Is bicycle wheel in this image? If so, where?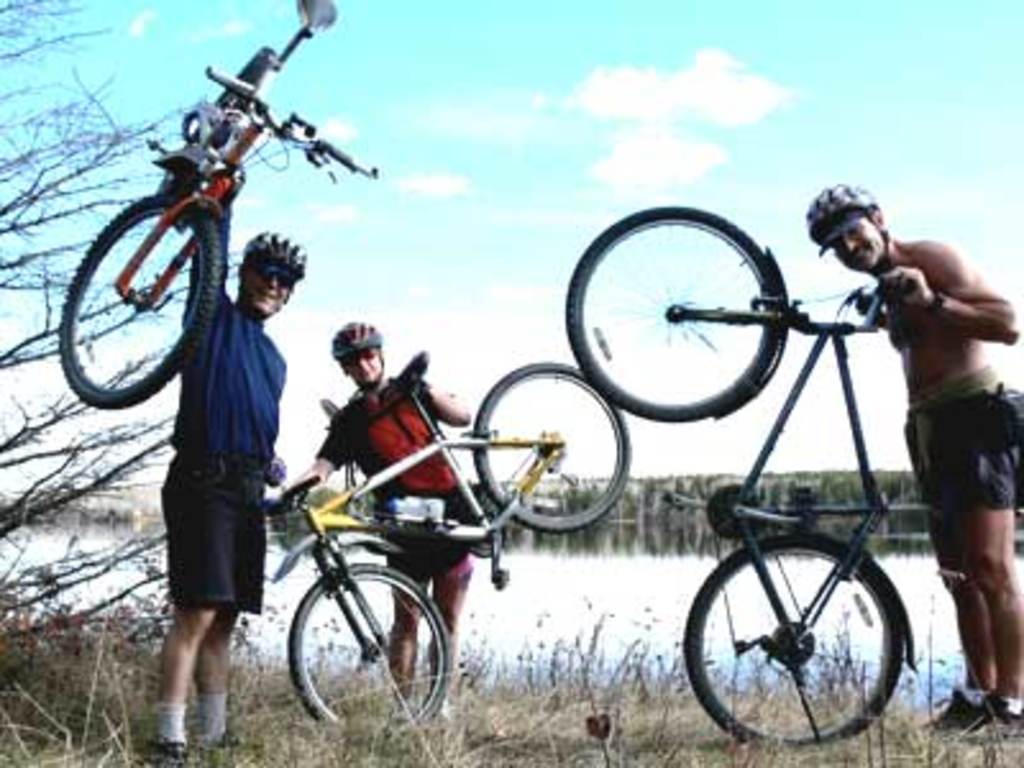
Yes, at [284, 561, 453, 740].
